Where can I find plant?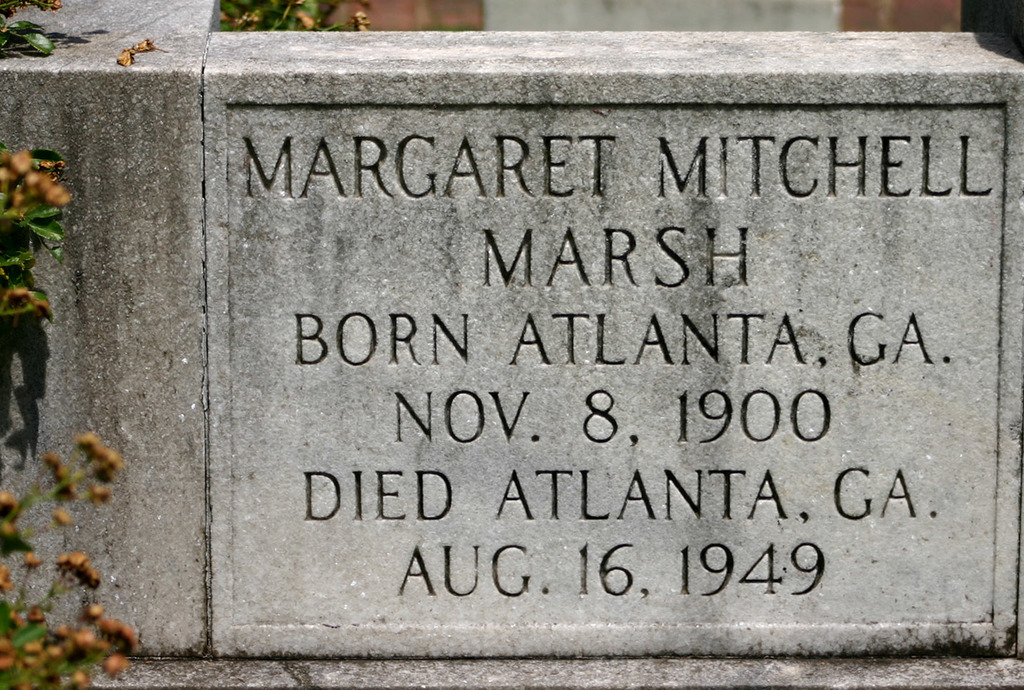
You can find it at crop(214, 0, 366, 34).
